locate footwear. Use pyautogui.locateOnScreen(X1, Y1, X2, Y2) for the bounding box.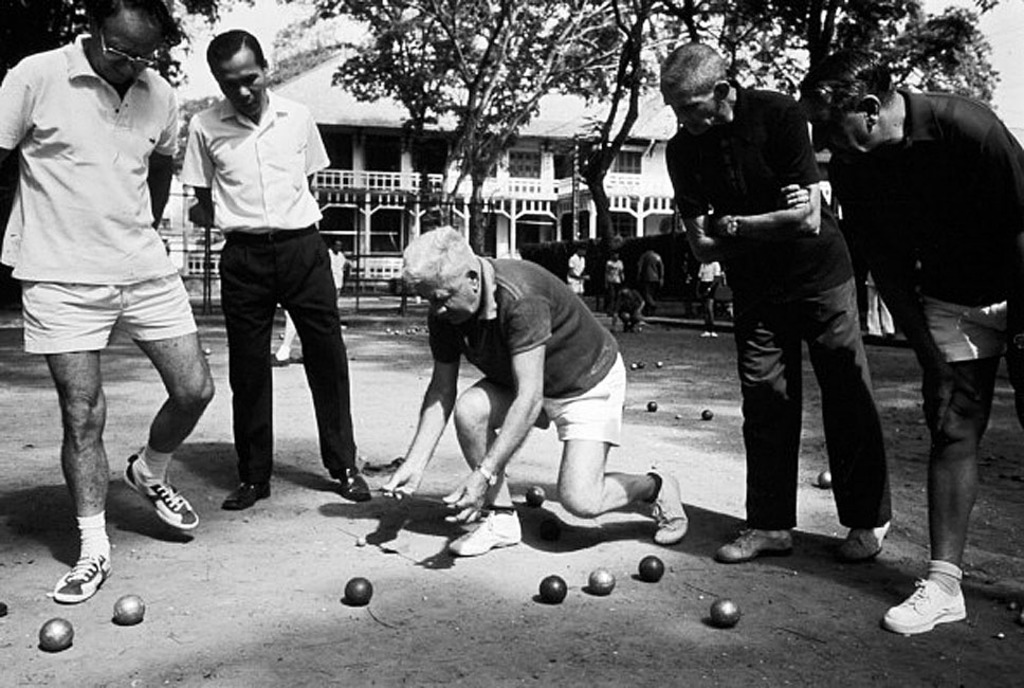
pyautogui.locateOnScreen(121, 453, 199, 528).
